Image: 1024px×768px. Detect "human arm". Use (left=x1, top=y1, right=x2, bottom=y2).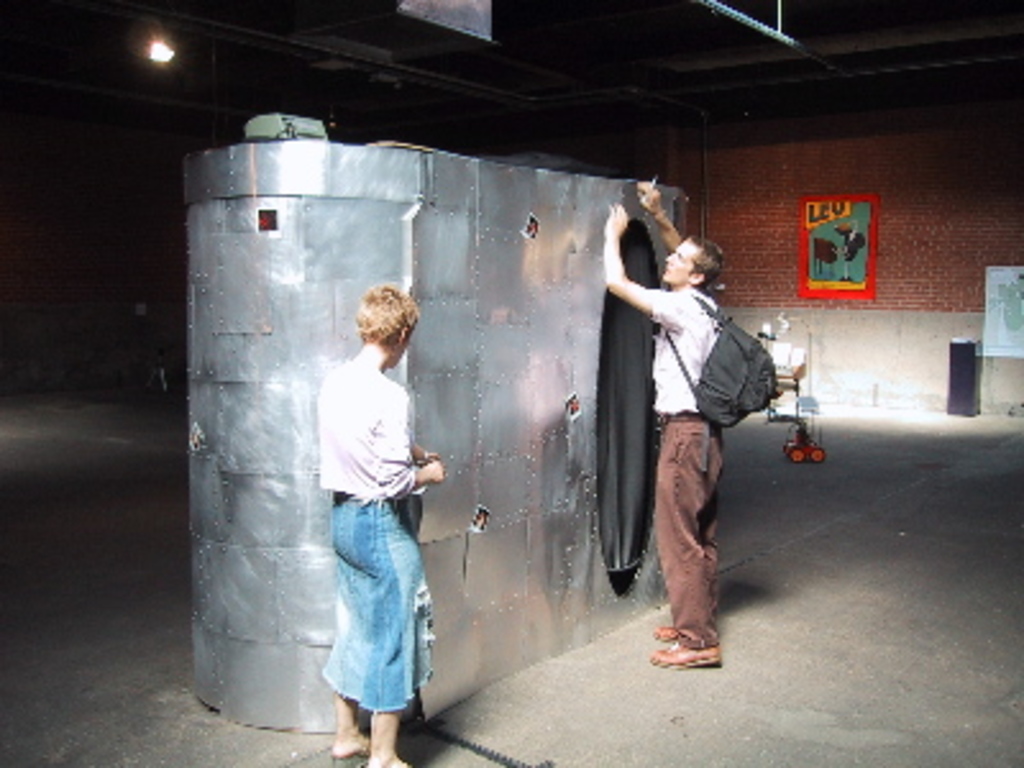
(left=604, top=202, right=686, bottom=333).
